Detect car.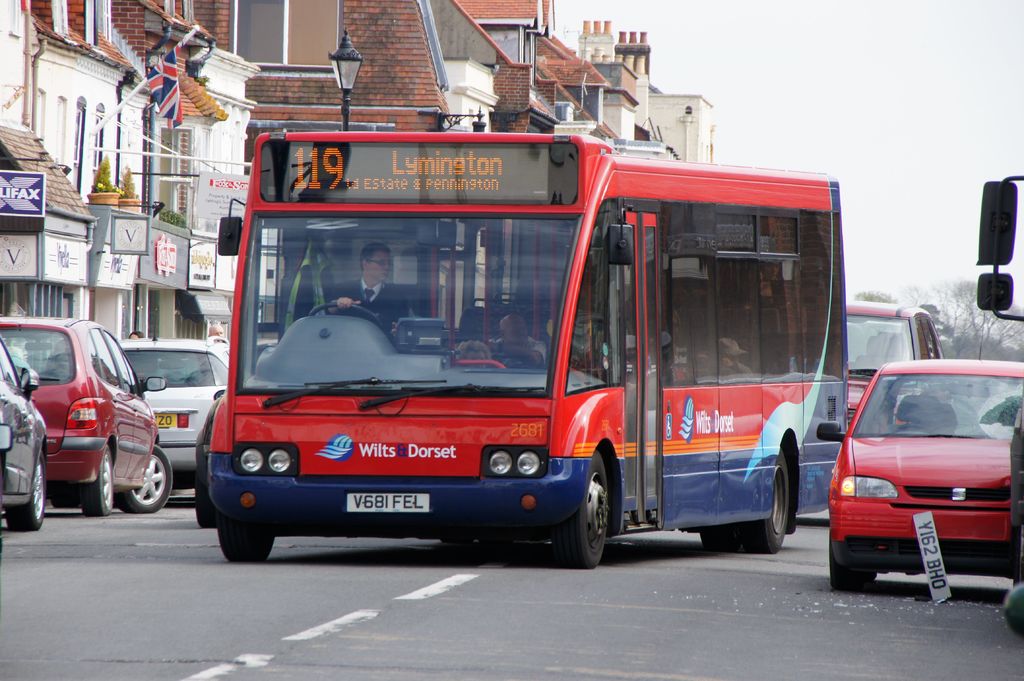
Detected at Rect(0, 337, 49, 531).
